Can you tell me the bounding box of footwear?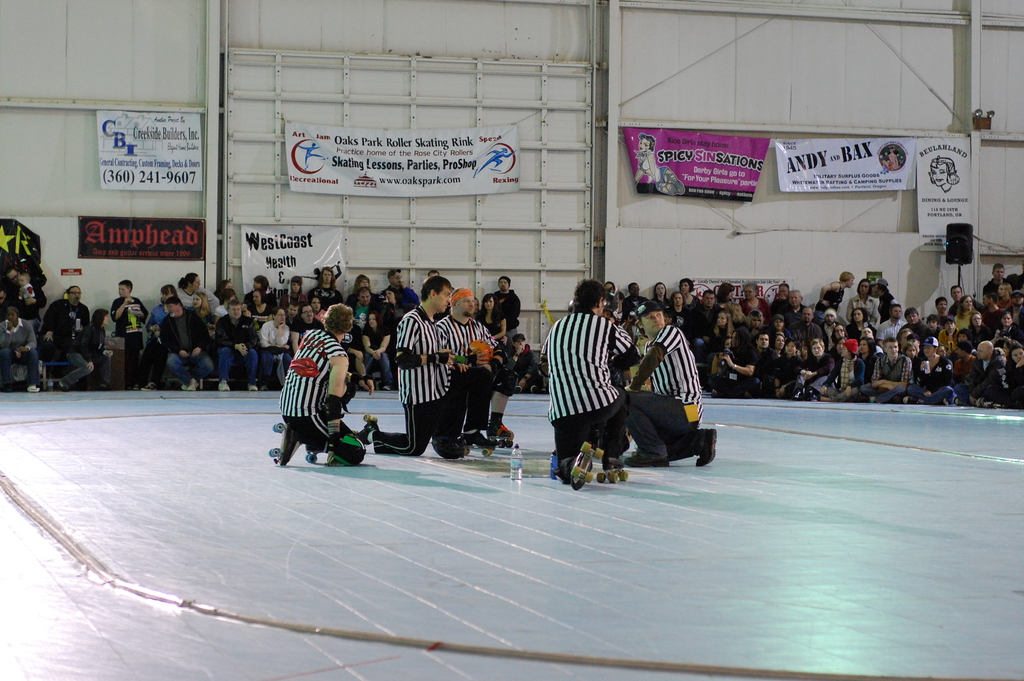
{"x1": 899, "y1": 397, "x2": 913, "y2": 404}.
